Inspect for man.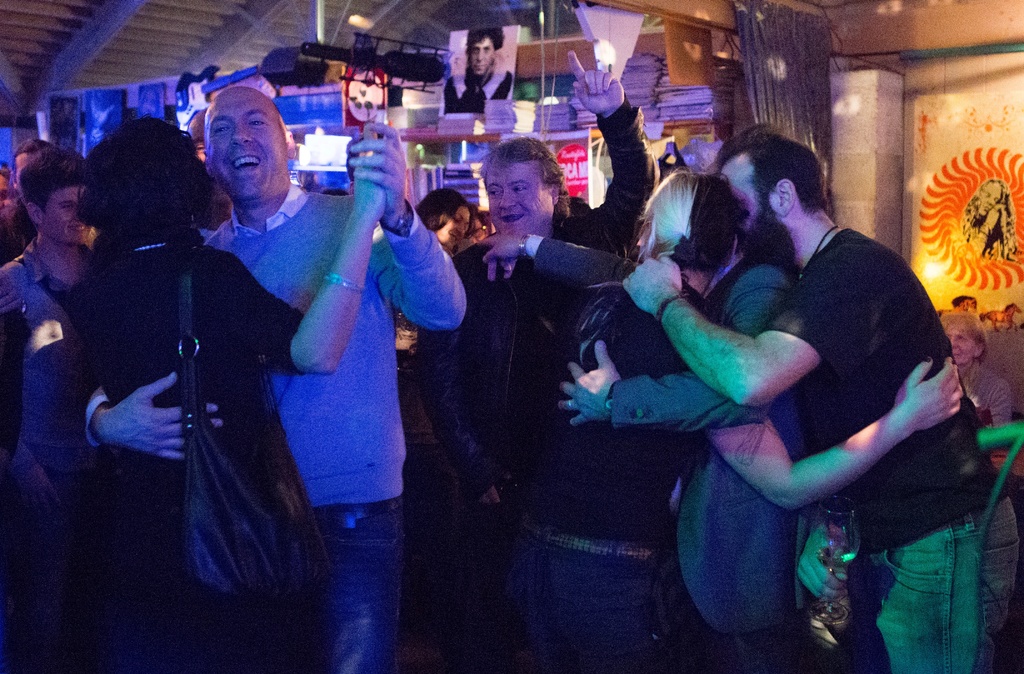
Inspection: box(412, 48, 661, 673).
